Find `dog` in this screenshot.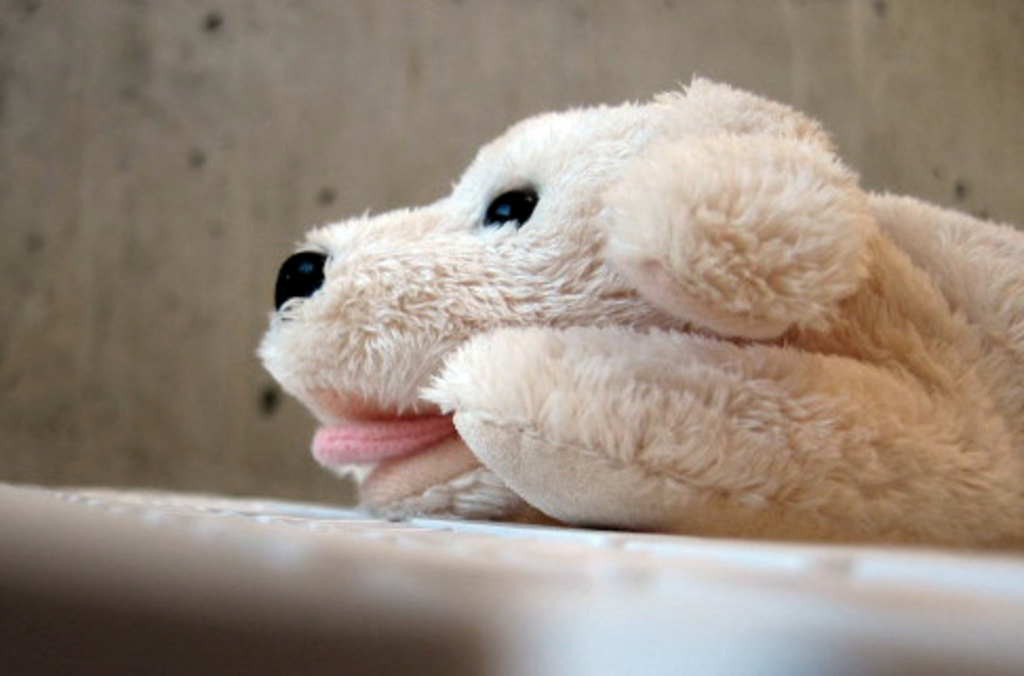
The bounding box for `dog` is box(259, 69, 1022, 556).
